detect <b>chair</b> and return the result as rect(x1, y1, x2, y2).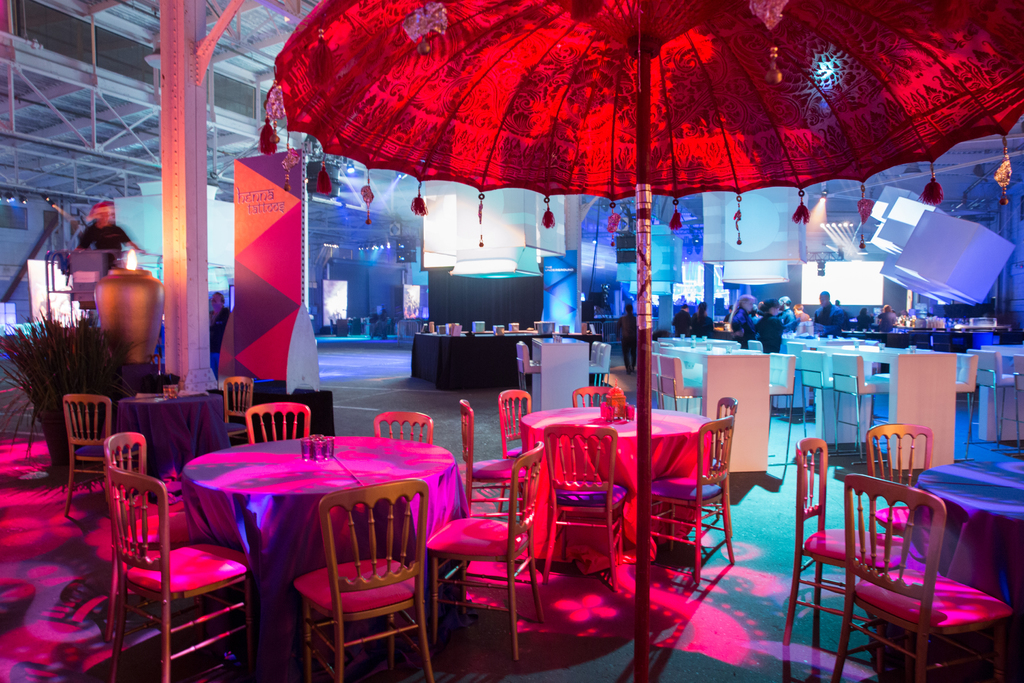
rect(645, 352, 666, 411).
